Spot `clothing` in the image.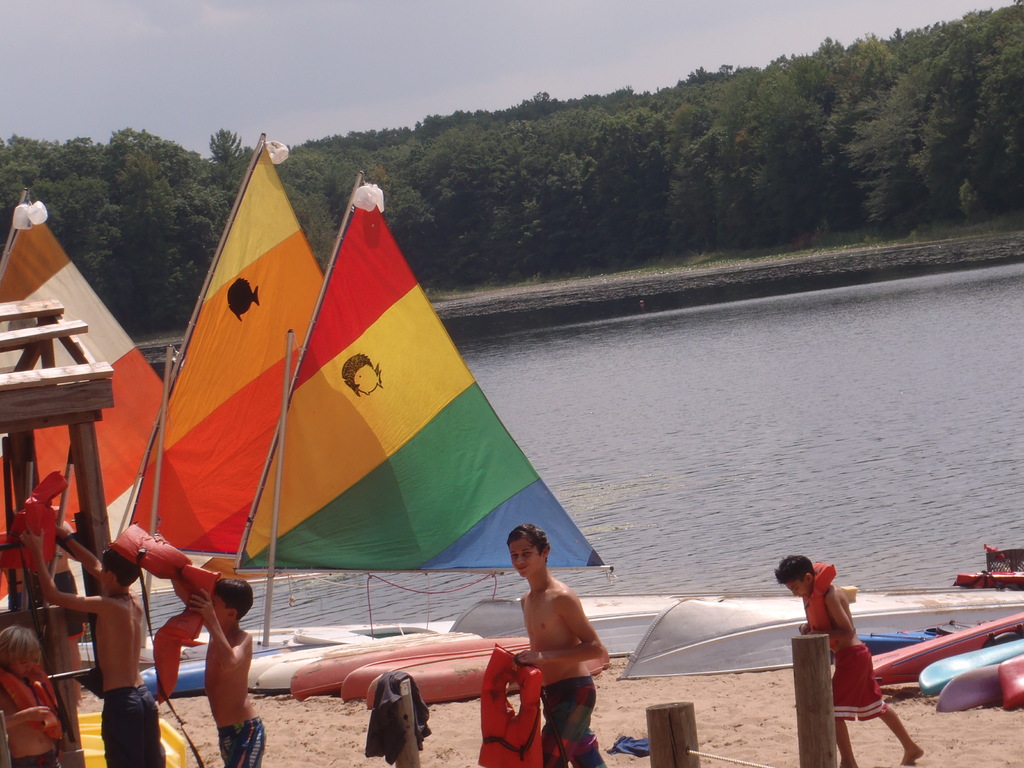
`clothing` found at 829 644 886 724.
